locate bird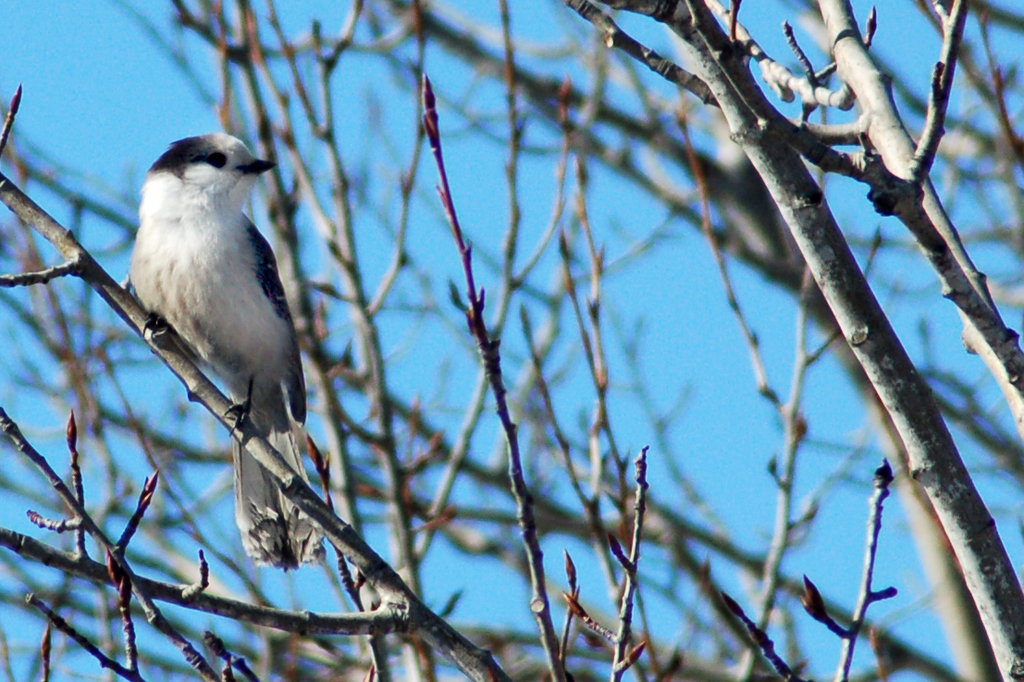
[x1=117, y1=134, x2=335, y2=599]
